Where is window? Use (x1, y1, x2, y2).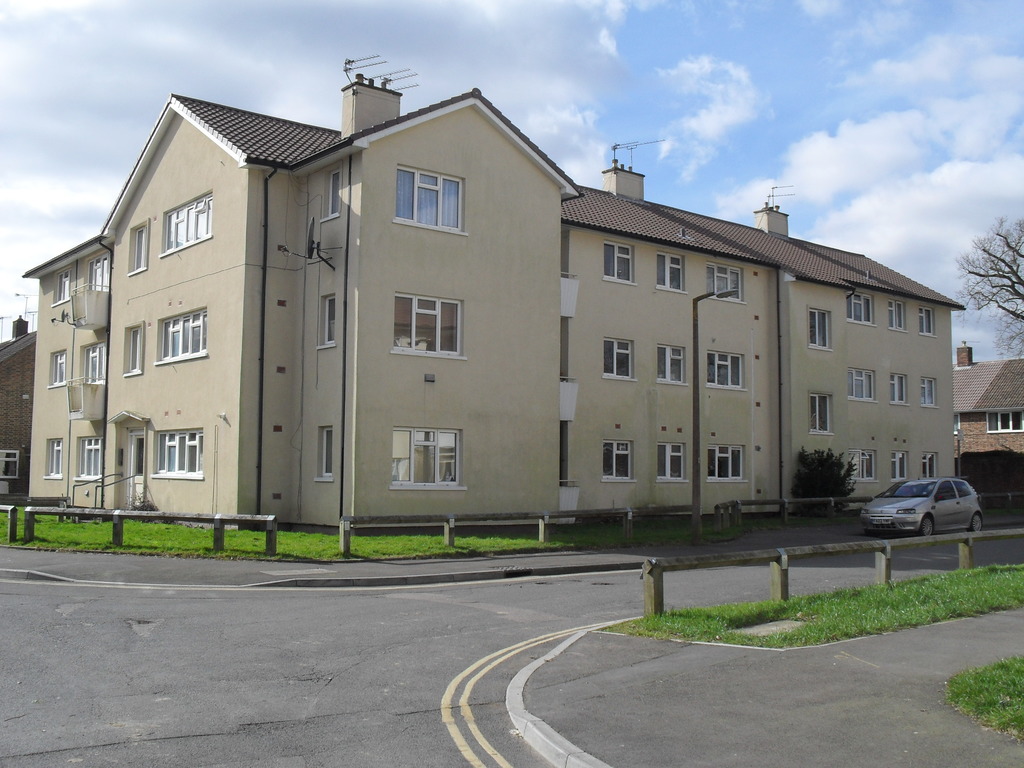
(161, 195, 214, 253).
